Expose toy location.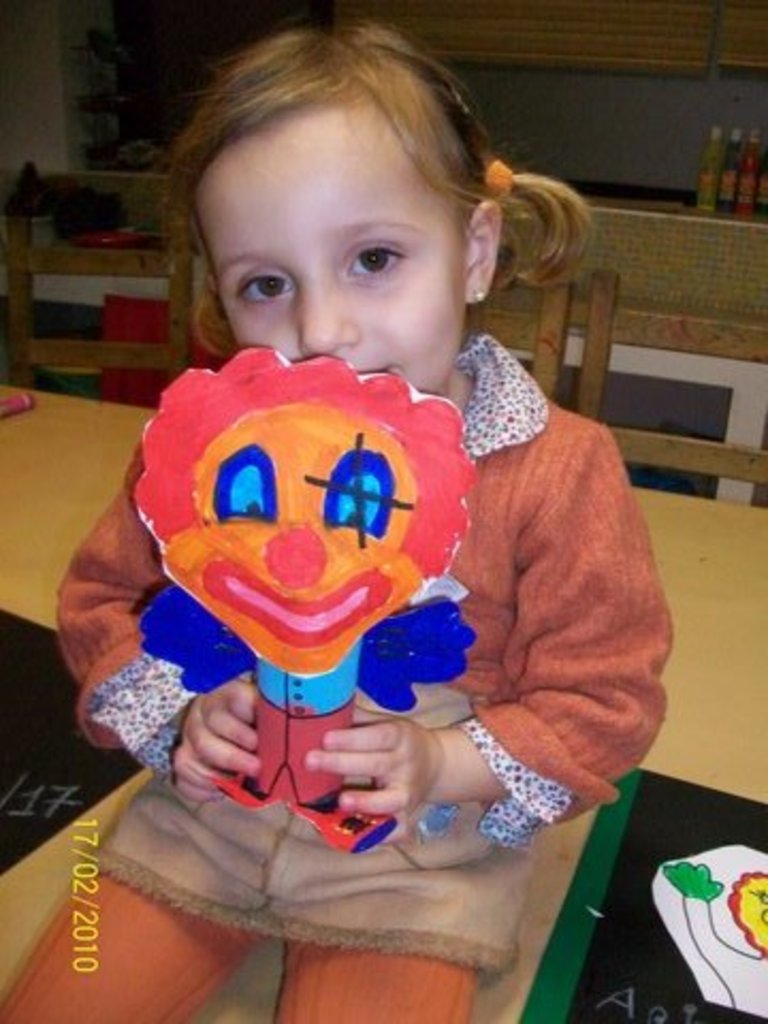
Exposed at box=[134, 348, 474, 851].
